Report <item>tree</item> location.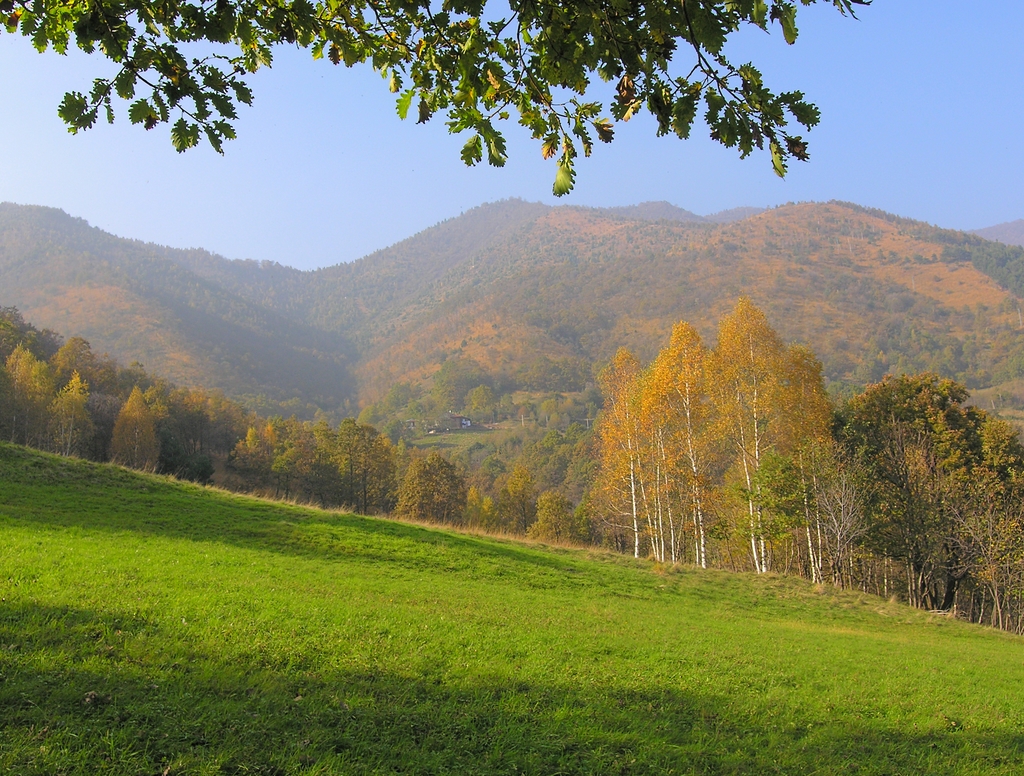
Report: detection(832, 360, 1023, 644).
